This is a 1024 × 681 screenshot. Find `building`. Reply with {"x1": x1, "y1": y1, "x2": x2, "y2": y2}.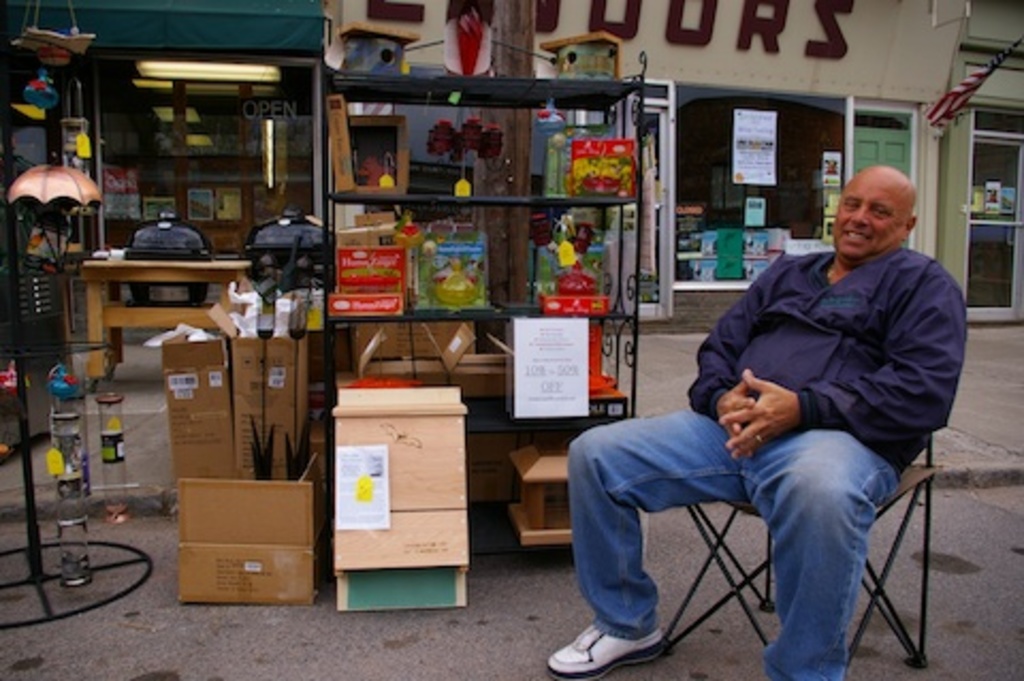
{"x1": 0, "y1": 0, "x2": 1022, "y2": 444}.
